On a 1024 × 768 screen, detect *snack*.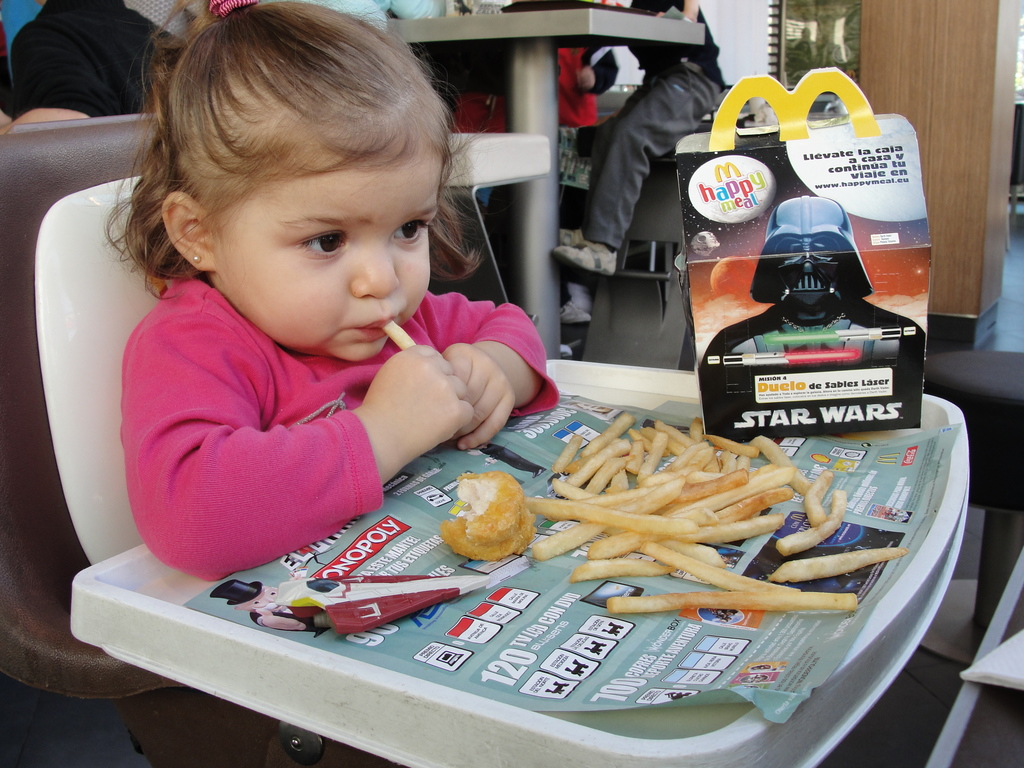
region(442, 474, 535, 568).
